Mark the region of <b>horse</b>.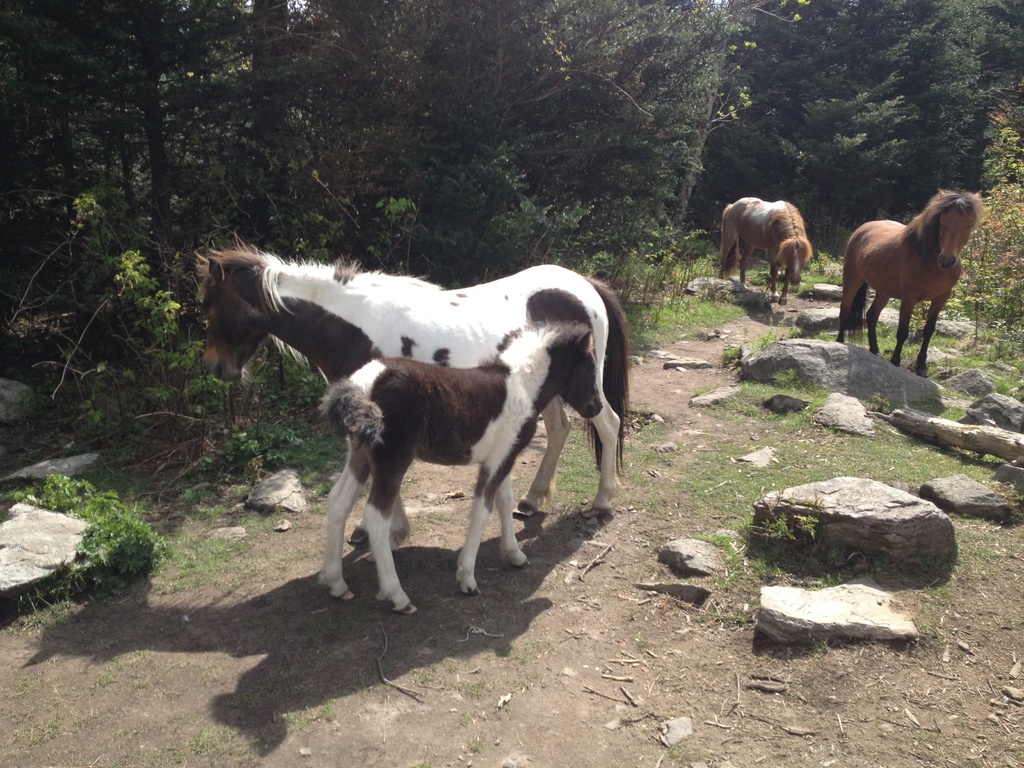
Region: Rect(833, 185, 985, 378).
